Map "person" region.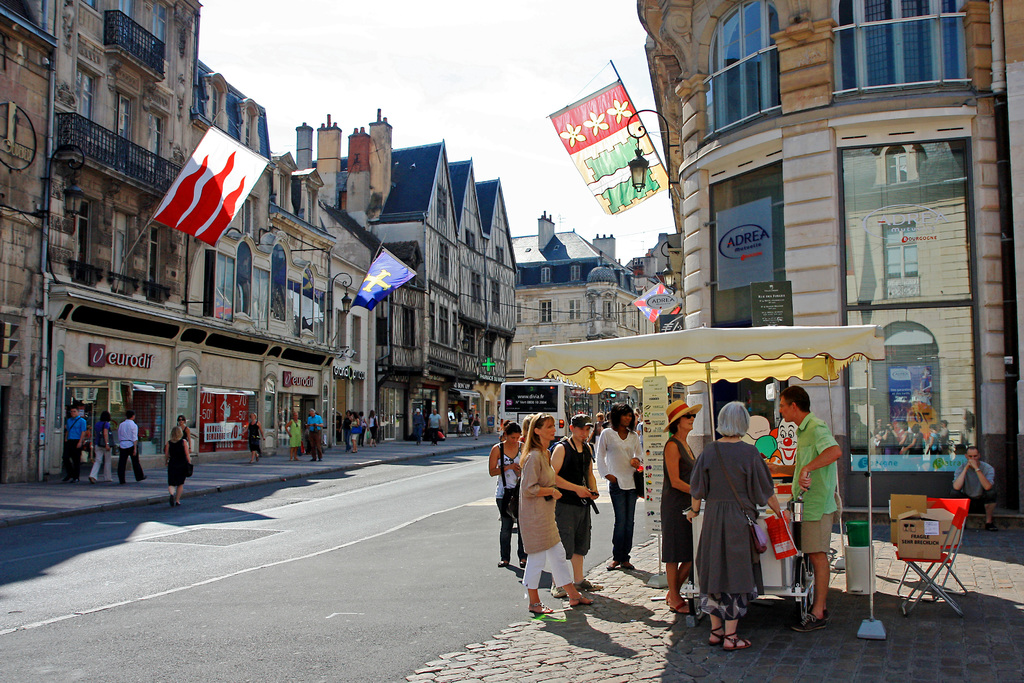
Mapped to Rect(306, 409, 333, 463).
